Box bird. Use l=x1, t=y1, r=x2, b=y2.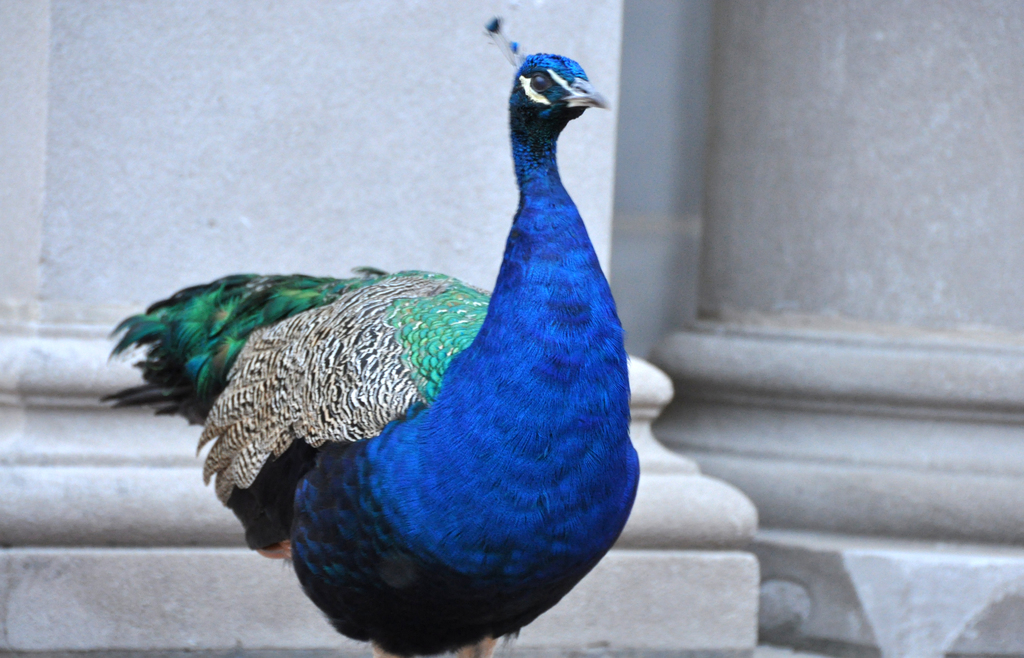
l=106, t=22, r=678, b=627.
